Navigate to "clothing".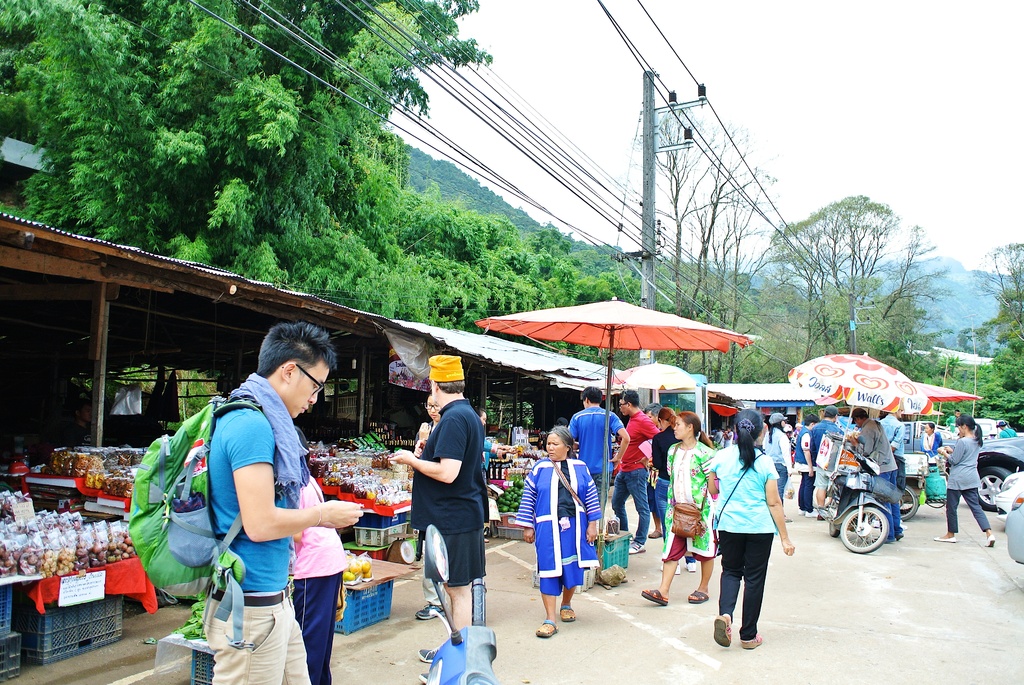
Navigation target: crop(523, 462, 605, 593).
